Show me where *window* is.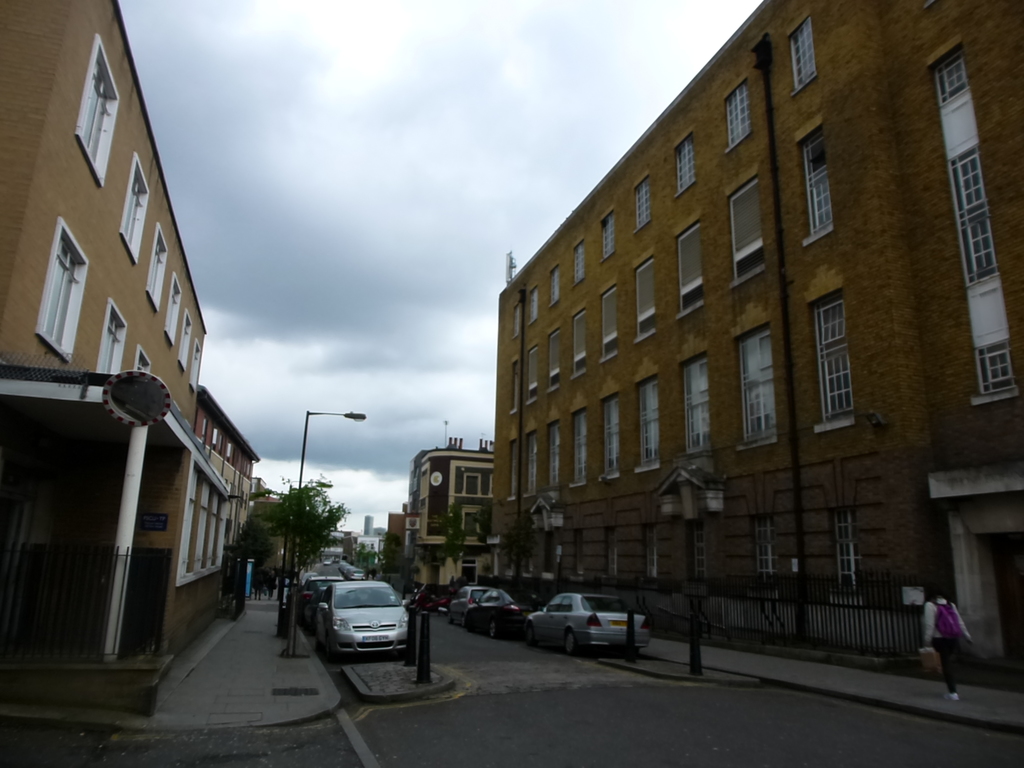
*window* is at bbox(785, 22, 820, 98).
